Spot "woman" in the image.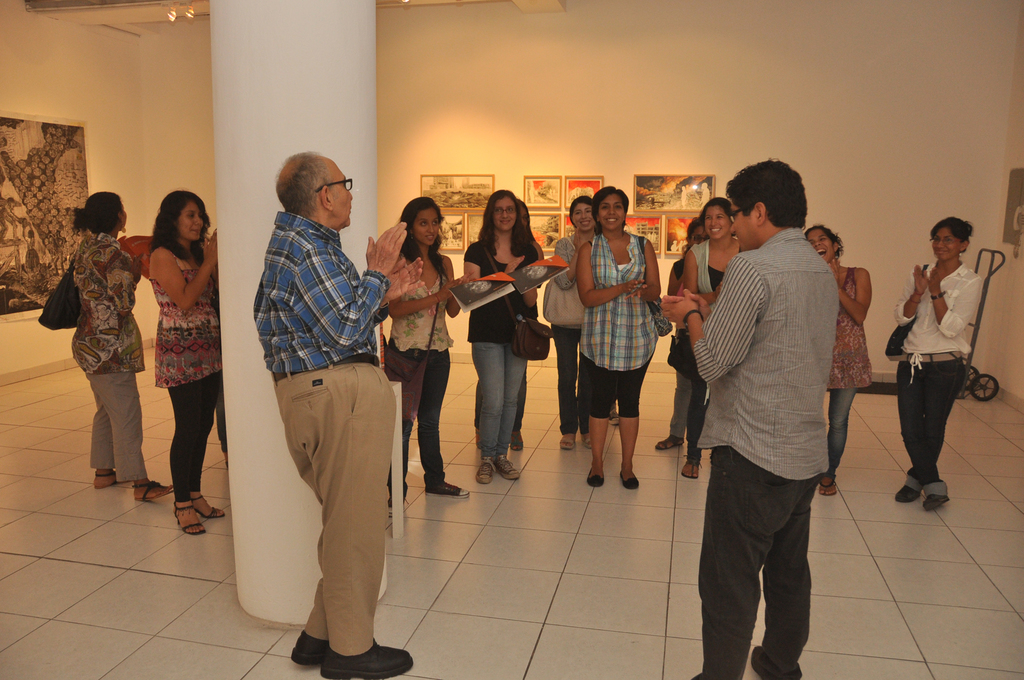
"woman" found at detection(476, 193, 555, 446).
